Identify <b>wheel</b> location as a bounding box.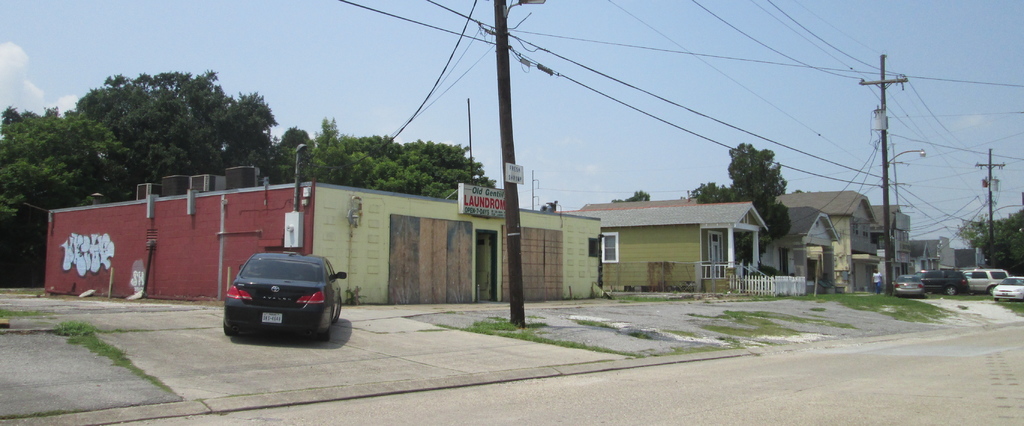
bbox=[336, 297, 342, 322].
